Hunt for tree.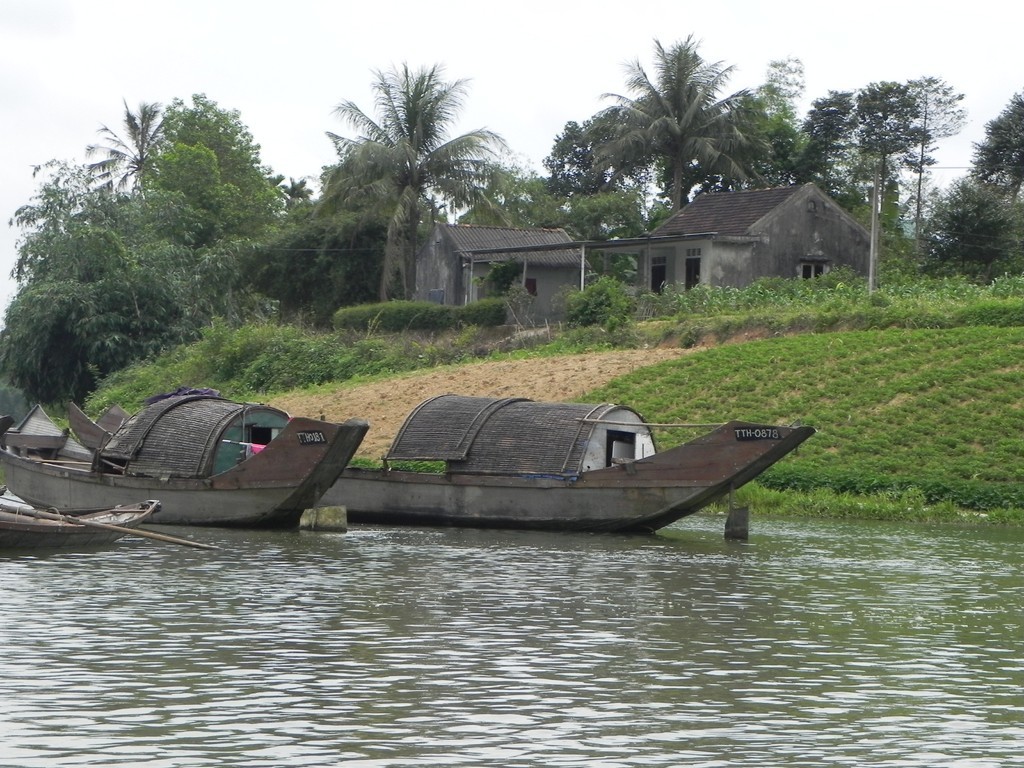
Hunted down at [left=590, top=29, right=764, bottom=204].
